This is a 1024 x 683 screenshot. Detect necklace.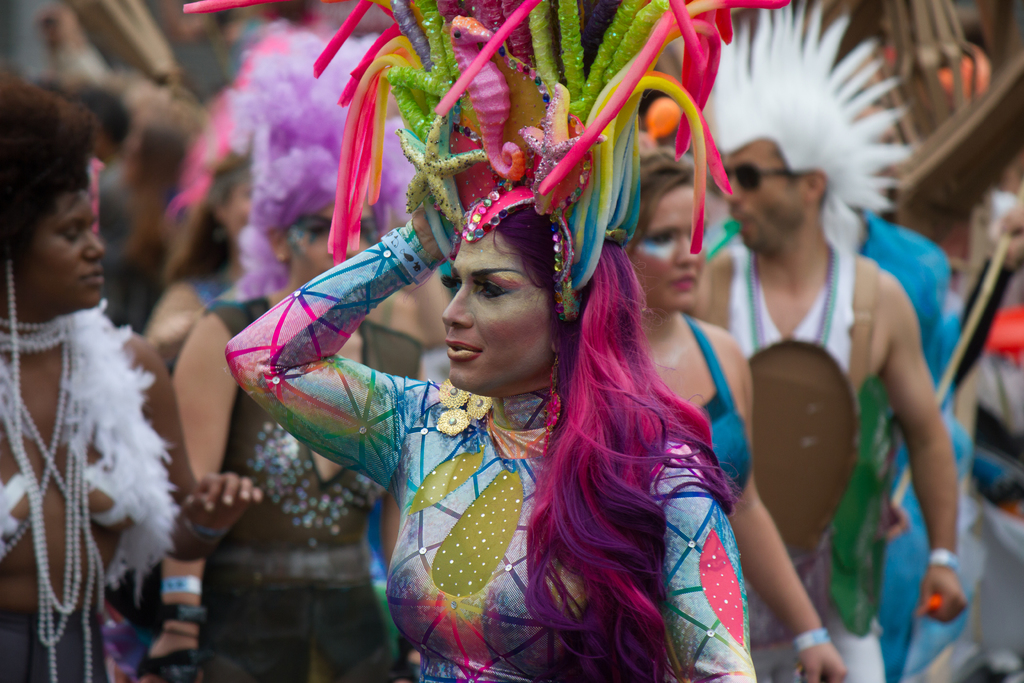
0/263/104/682.
